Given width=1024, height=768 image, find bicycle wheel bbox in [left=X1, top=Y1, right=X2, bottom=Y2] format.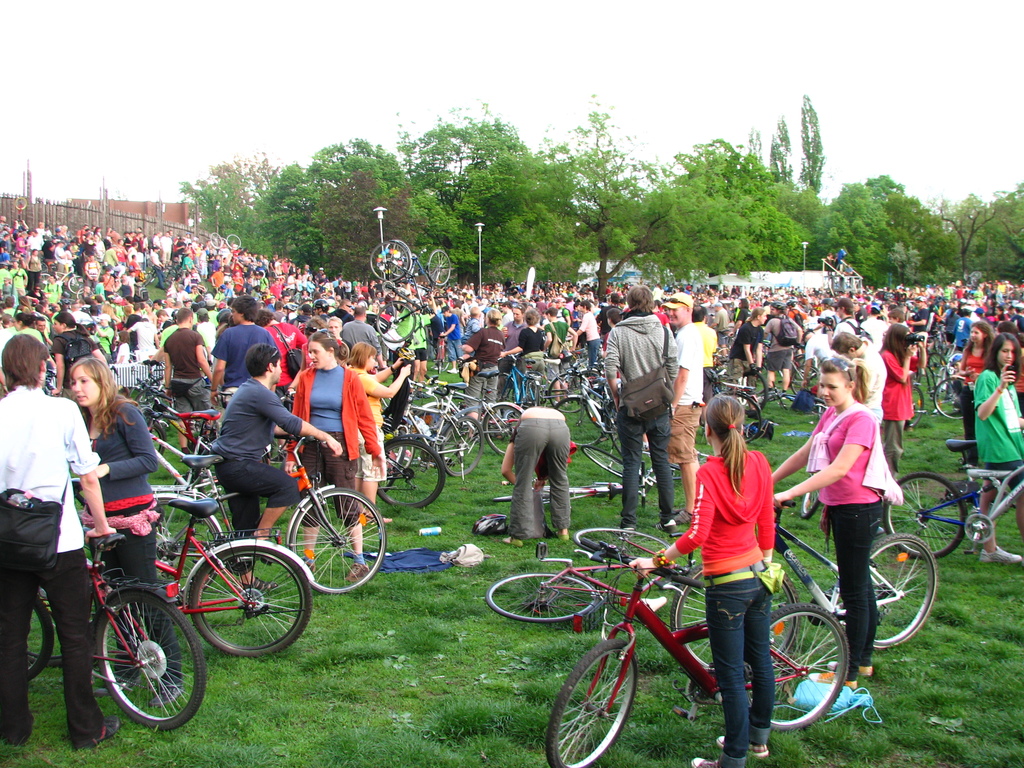
[left=100, top=589, right=204, bottom=730].
